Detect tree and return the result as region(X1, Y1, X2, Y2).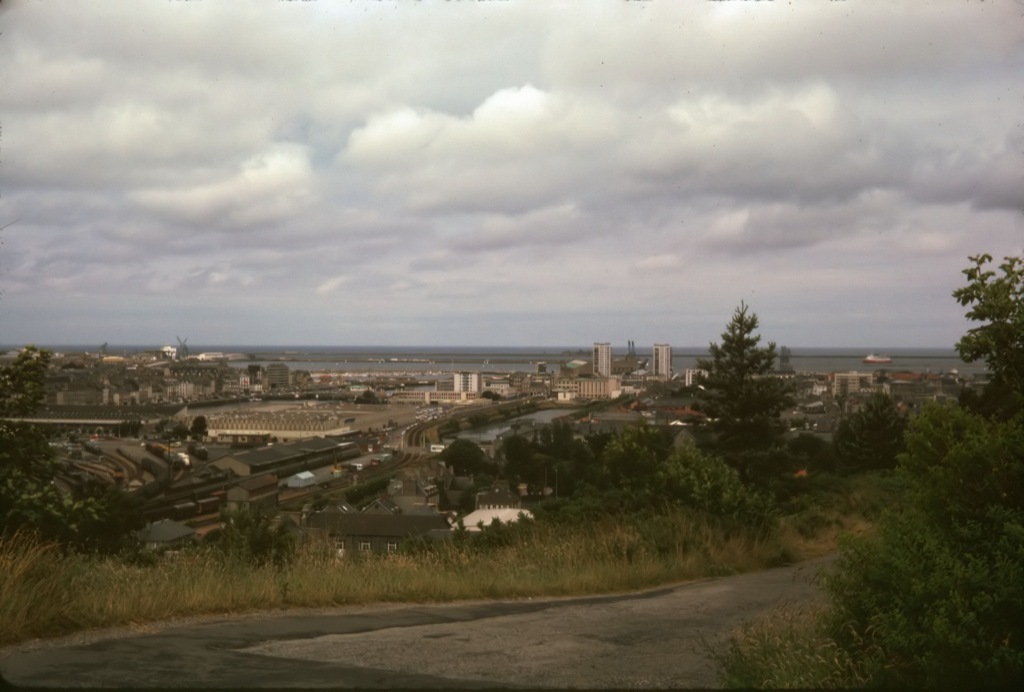
region(186, 376, 210, 388).
